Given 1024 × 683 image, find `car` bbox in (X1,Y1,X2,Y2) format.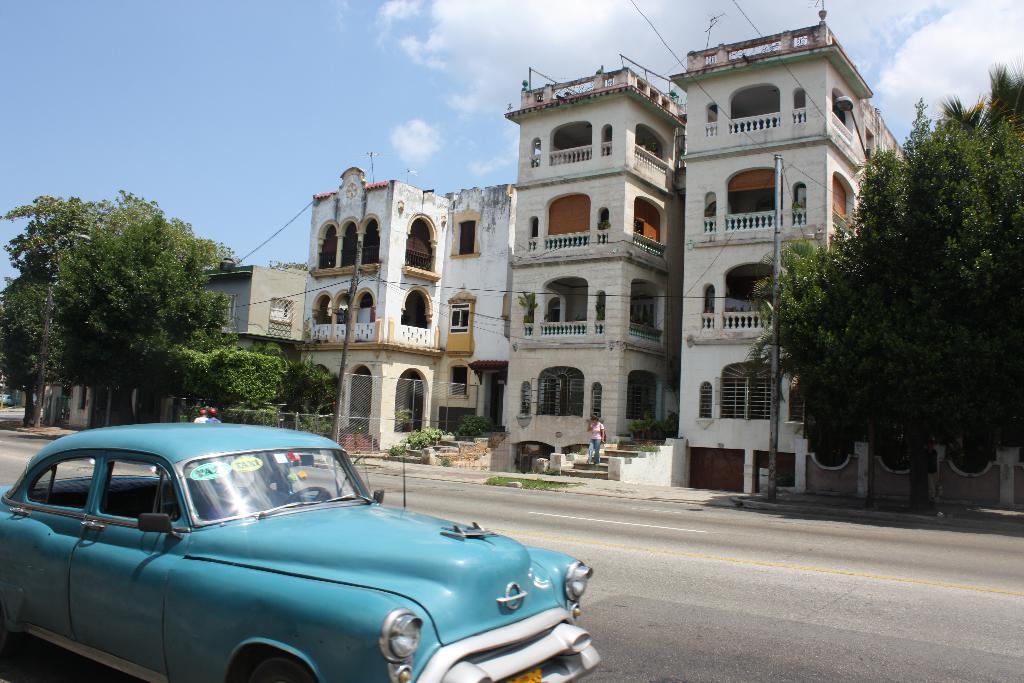
(0,418,601,682).
